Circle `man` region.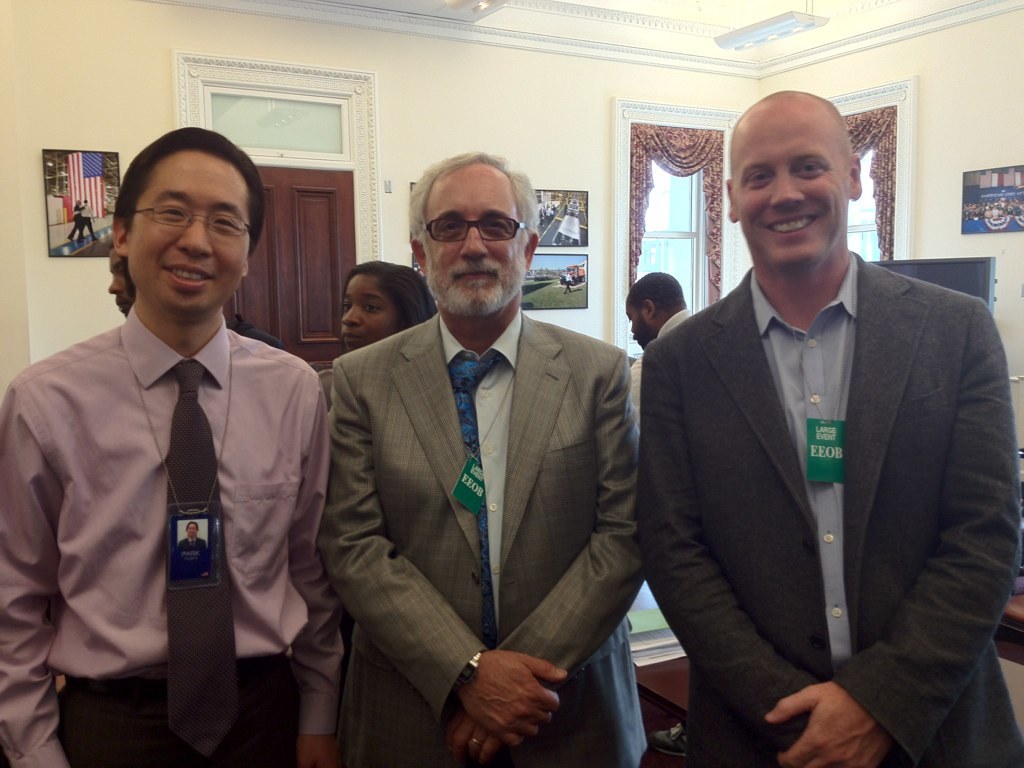
Region: detection(179, 515, 209, 547).
